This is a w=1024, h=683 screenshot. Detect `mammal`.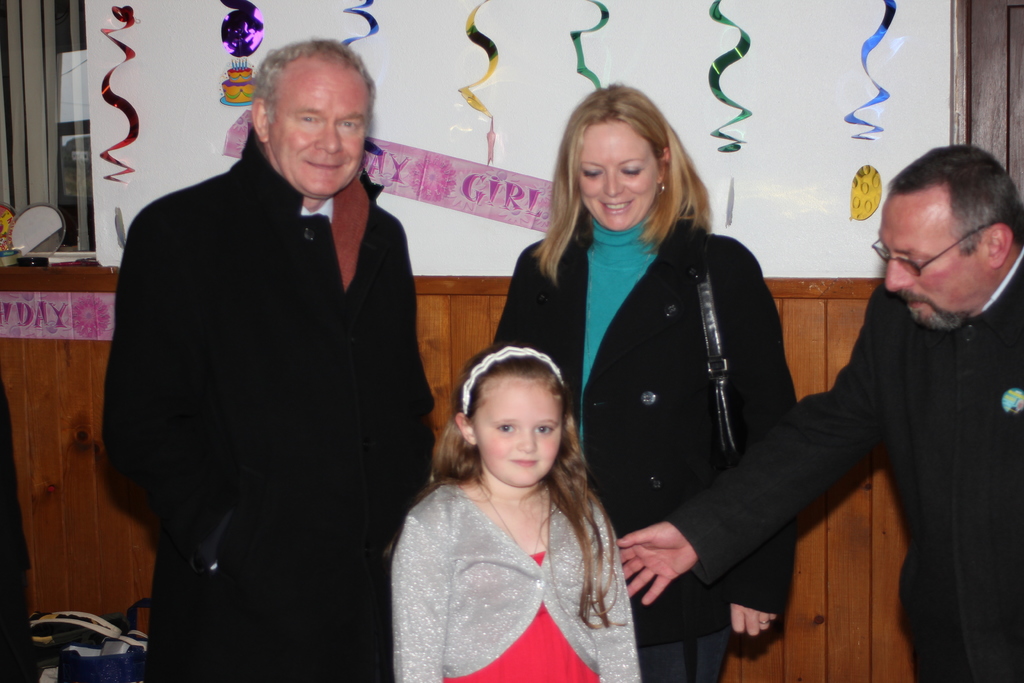
[x1=102, y1=35, x2=435, y2=682].
